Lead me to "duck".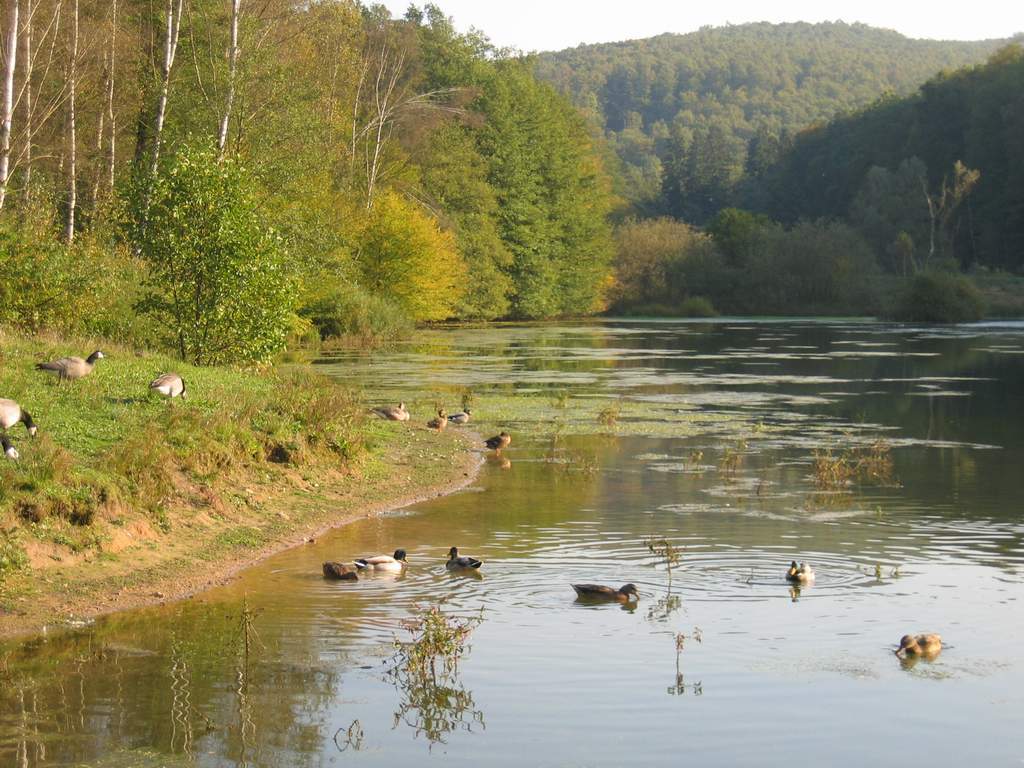
Lead to left=787, top=563, right=823, bottom=589.
